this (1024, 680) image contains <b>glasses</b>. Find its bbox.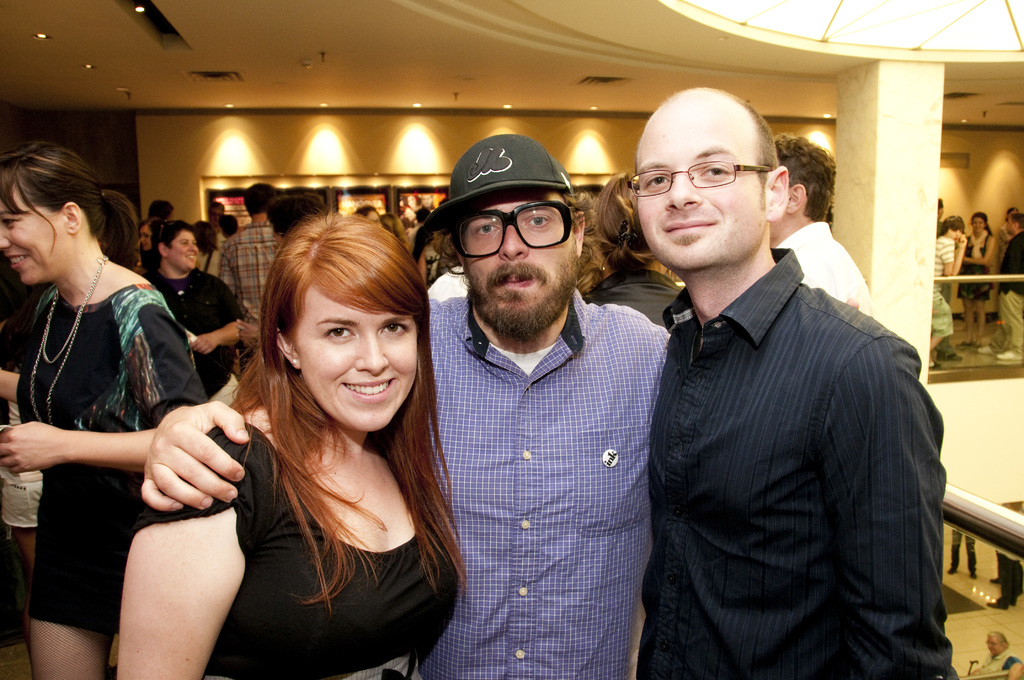
bbox=[628, 156, 772, 199].
